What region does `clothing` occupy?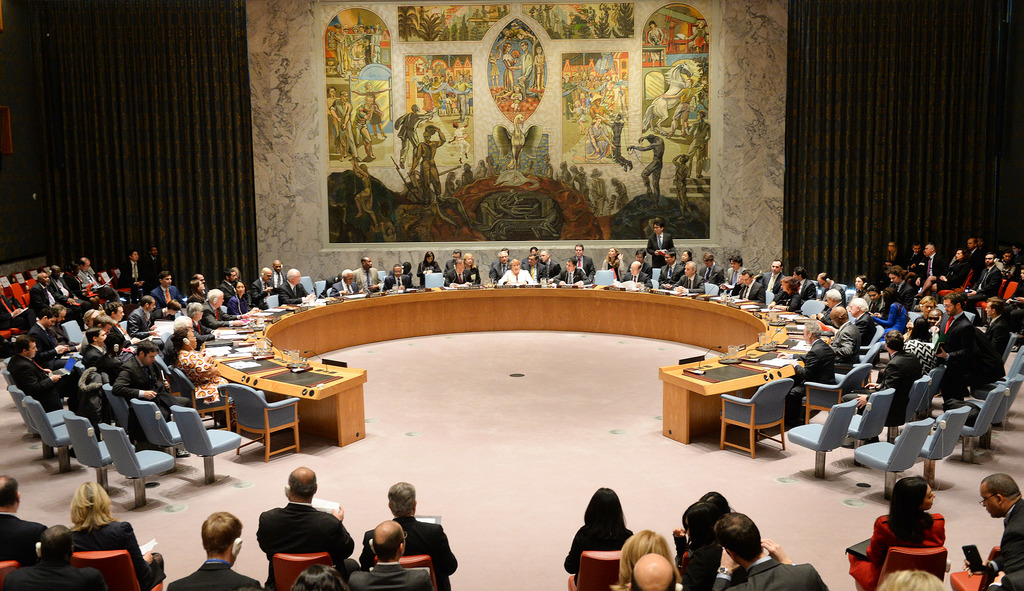
region(166, 343, 225, 405).
